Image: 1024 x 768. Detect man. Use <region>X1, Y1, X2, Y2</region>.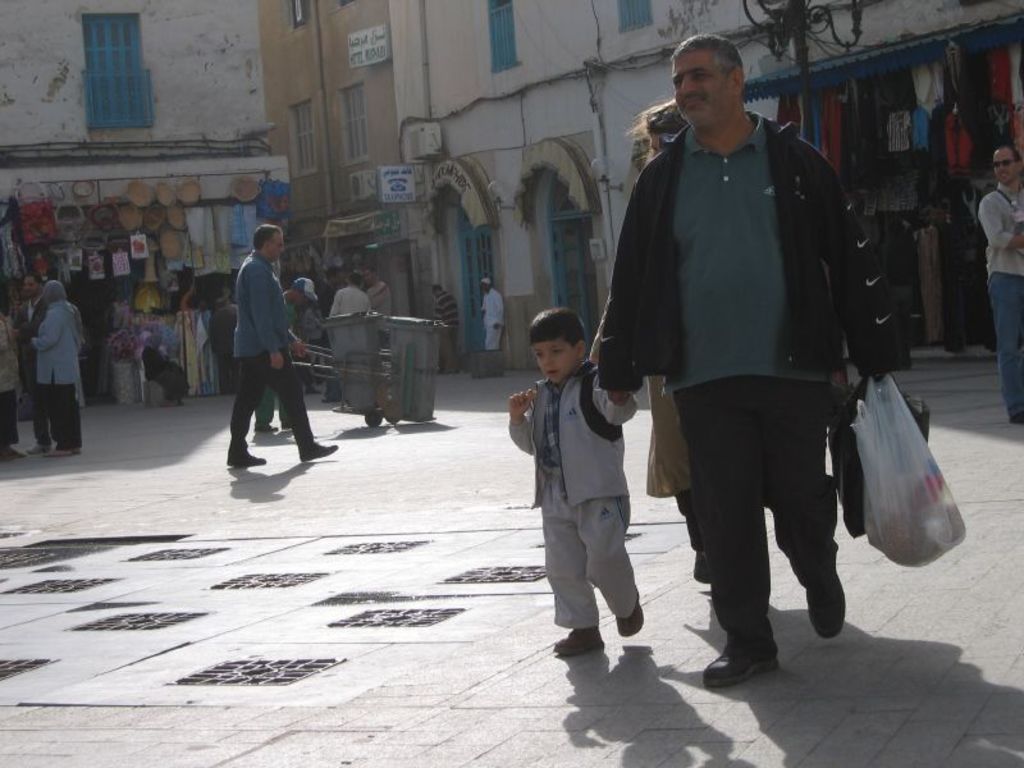
<region>210, 298, 242, 398</region>.
